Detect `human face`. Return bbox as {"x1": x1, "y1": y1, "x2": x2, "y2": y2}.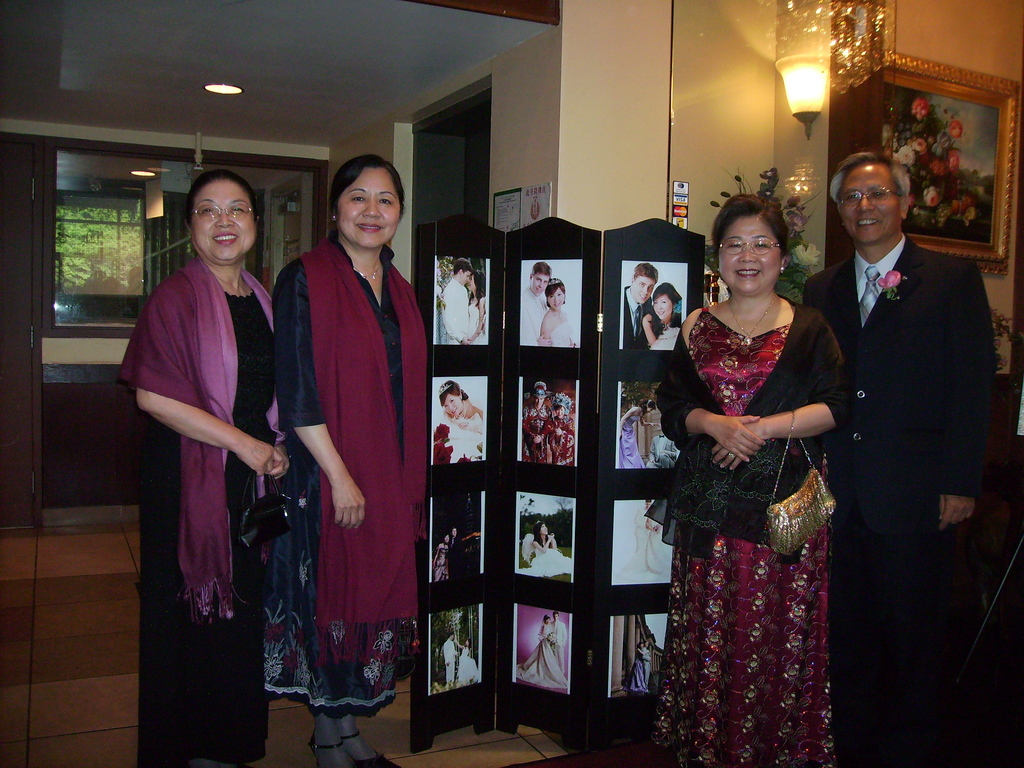
{"x1": 841, "y1": 164, "x2": 899, "y2": 243}.
